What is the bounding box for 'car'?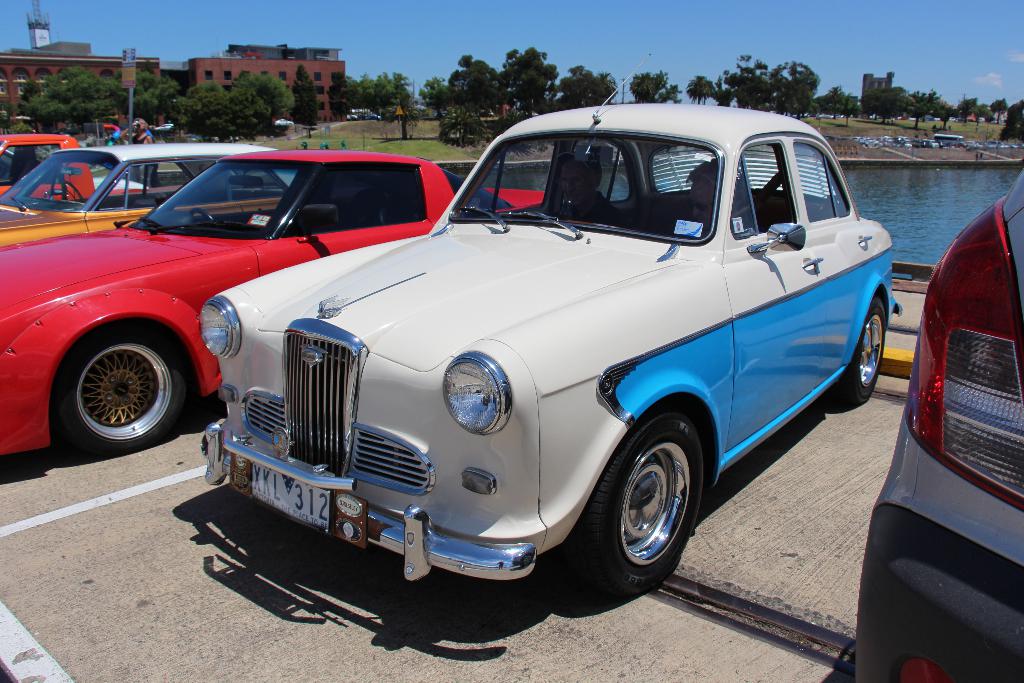
BBox(253, 113, 892, 547).
